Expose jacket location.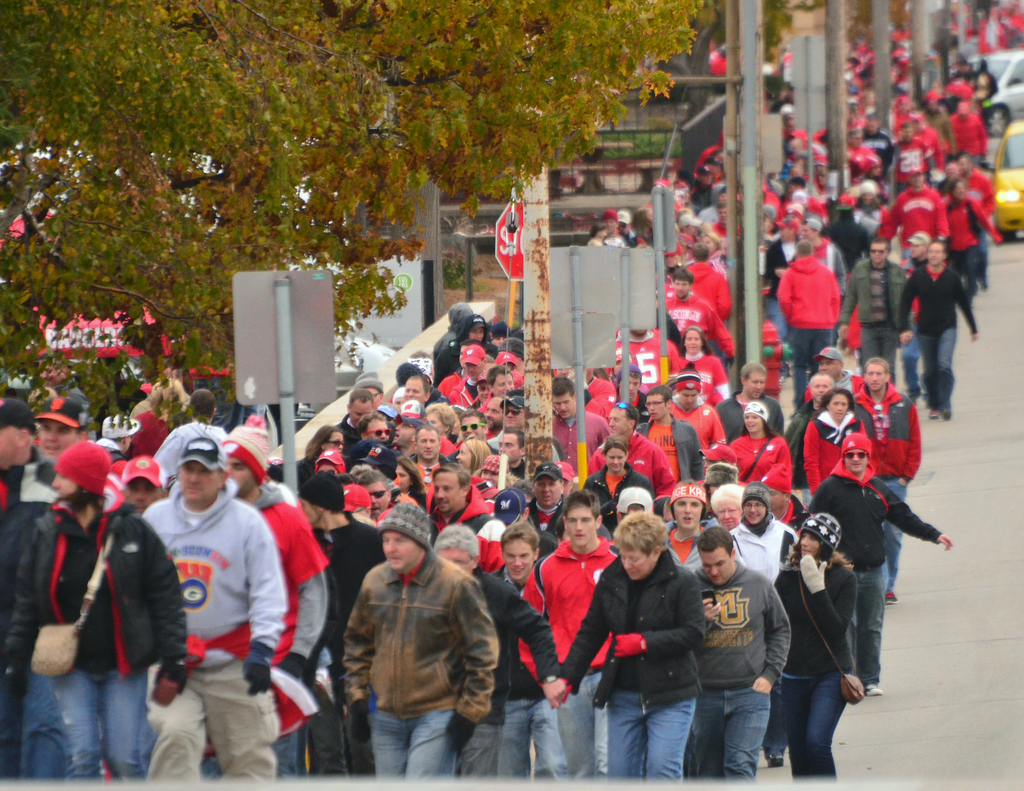
Exposed at (left=140, top=475, right=290, bottom=650).
